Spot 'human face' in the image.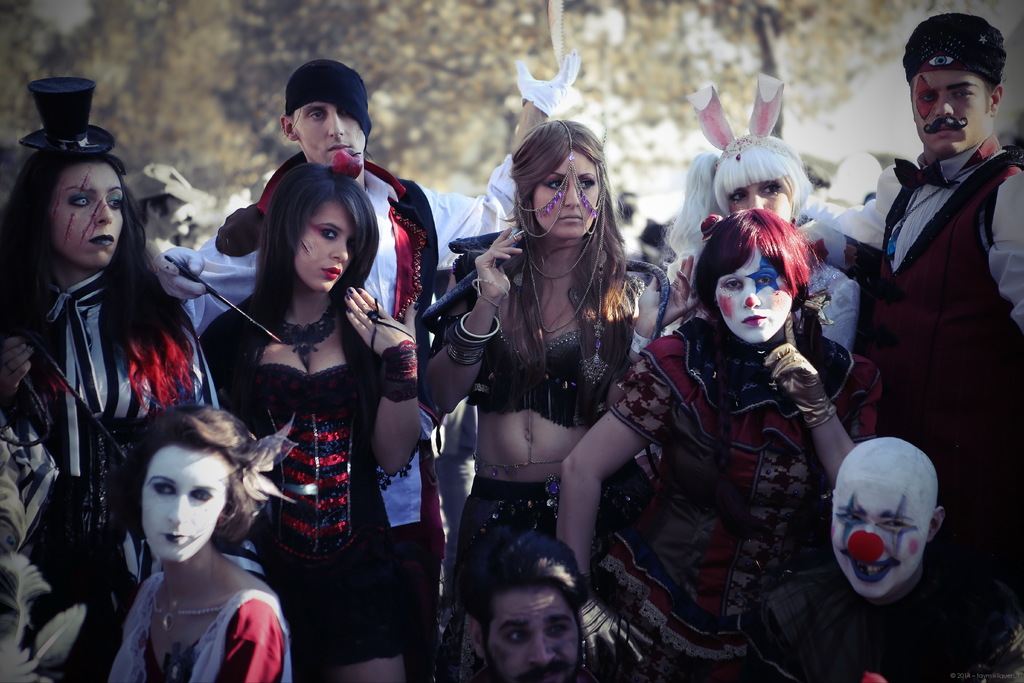
'human face' found at rect(290, 100, 371, 176).
